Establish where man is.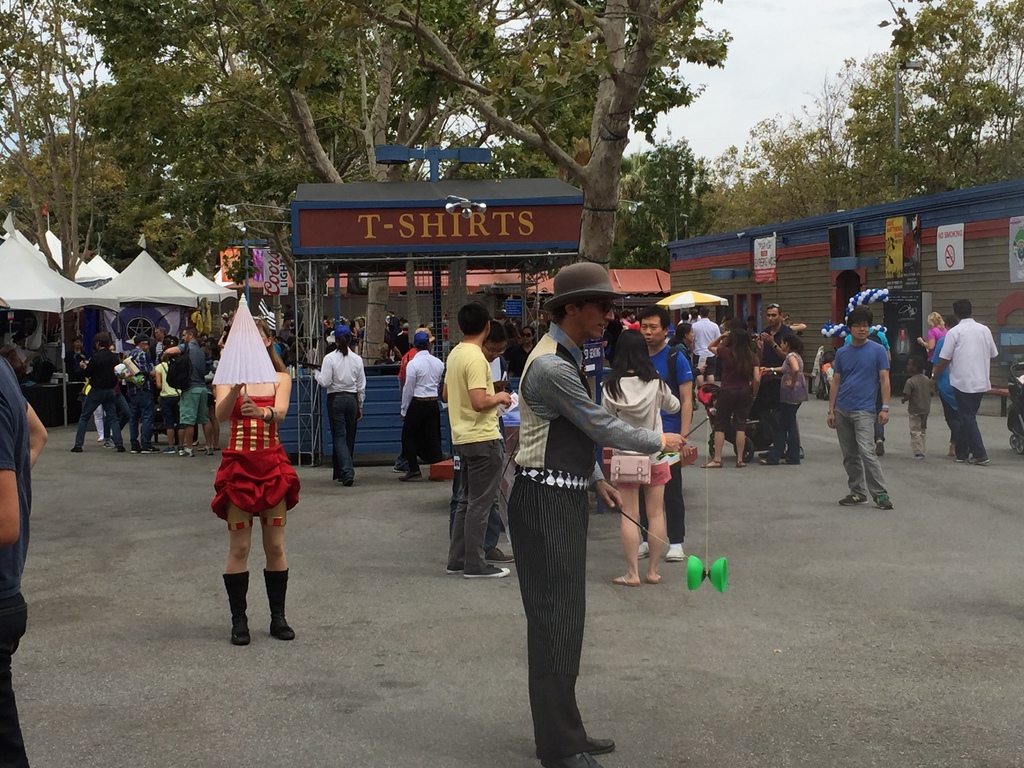
Established at crop(67, 330, 125, 454).
